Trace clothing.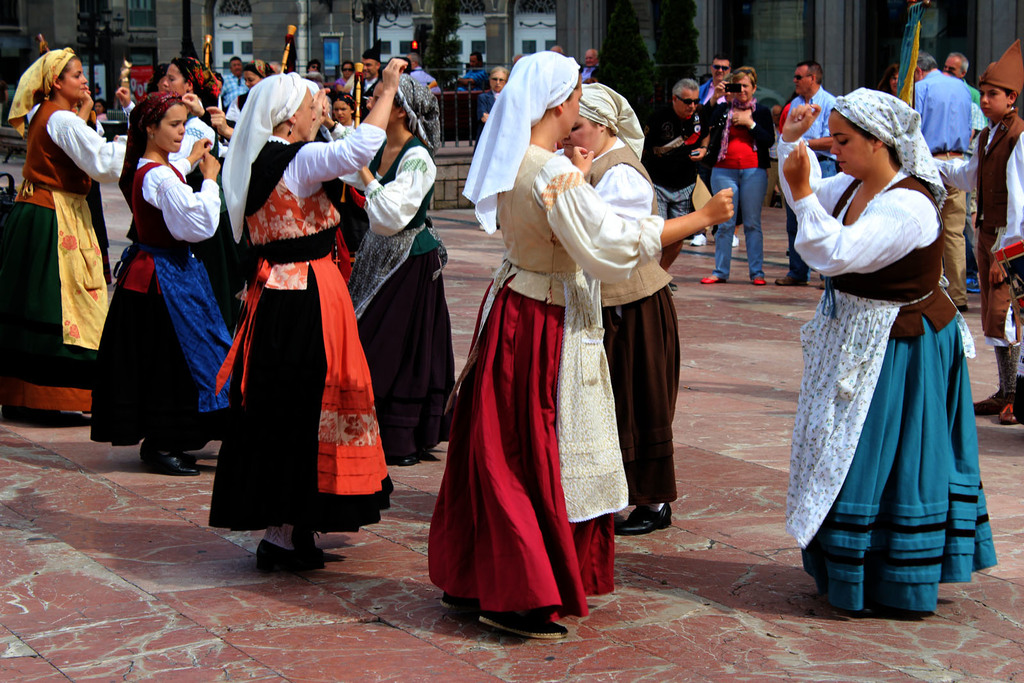
Traced to 778 102 792 133.
